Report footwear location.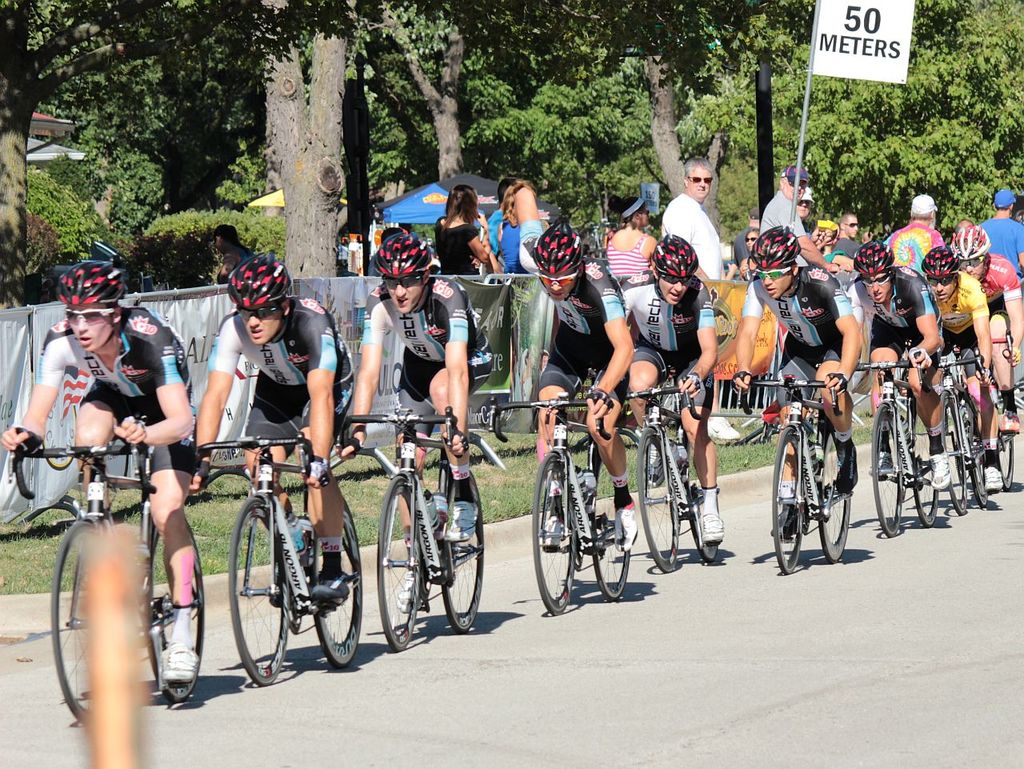
Report: <box>768,504,802,543</box>.
